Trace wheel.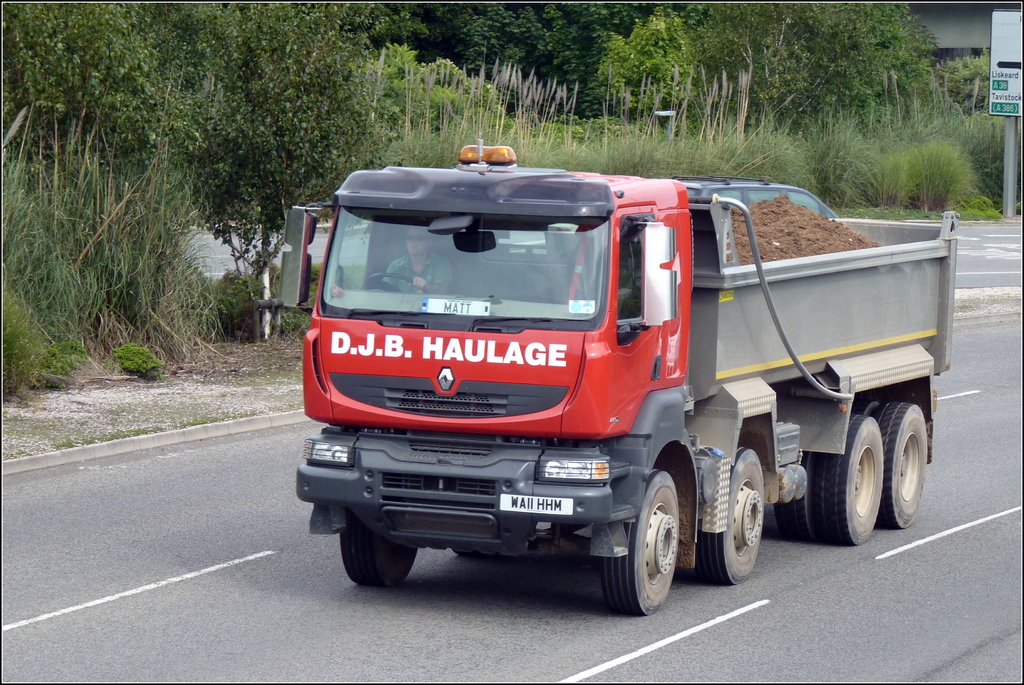
Traced to bbox=[774, 450, 819, 541].
